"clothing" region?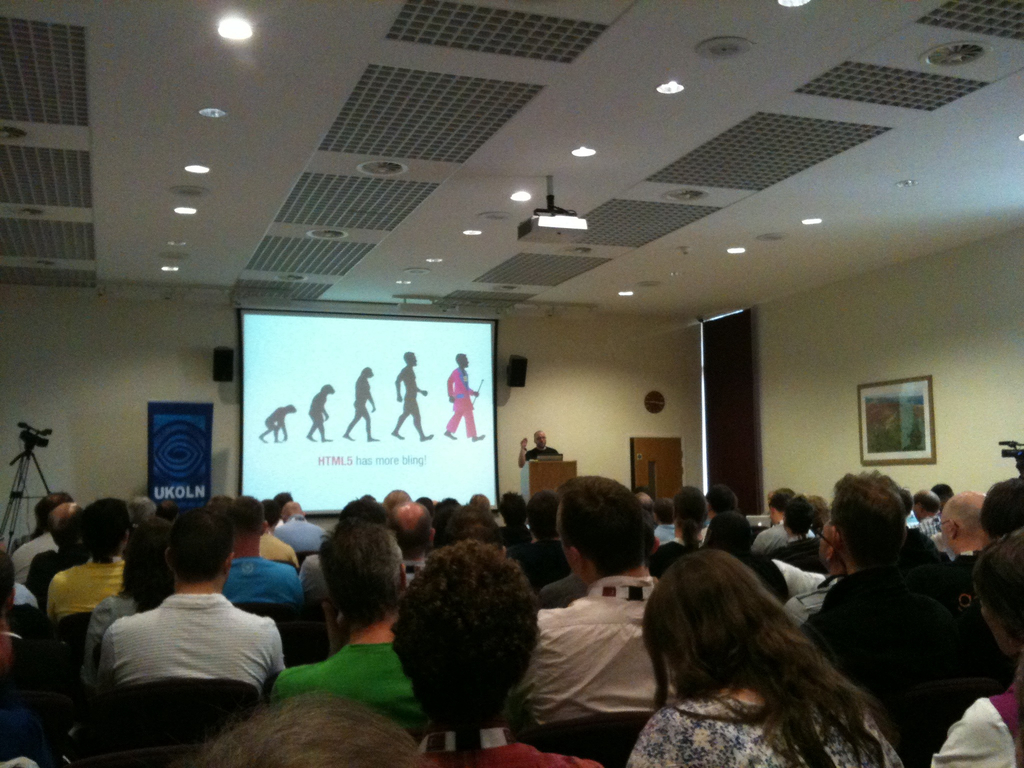
<region>624, 695, 898, 767</region>
